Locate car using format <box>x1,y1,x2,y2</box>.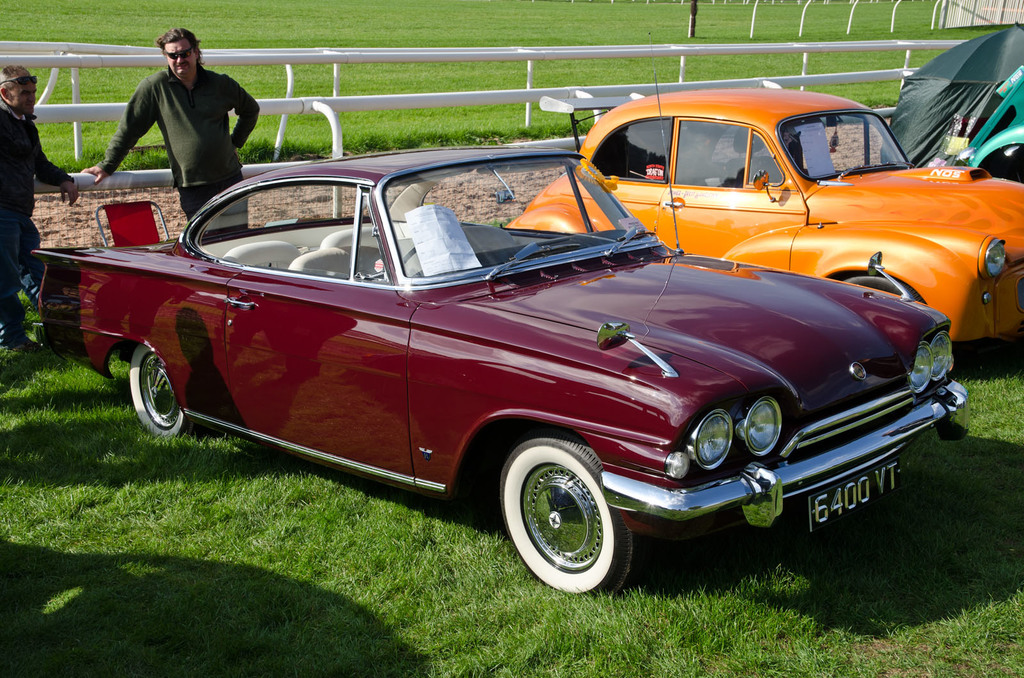
<box>953,66,1023,182</box>.
